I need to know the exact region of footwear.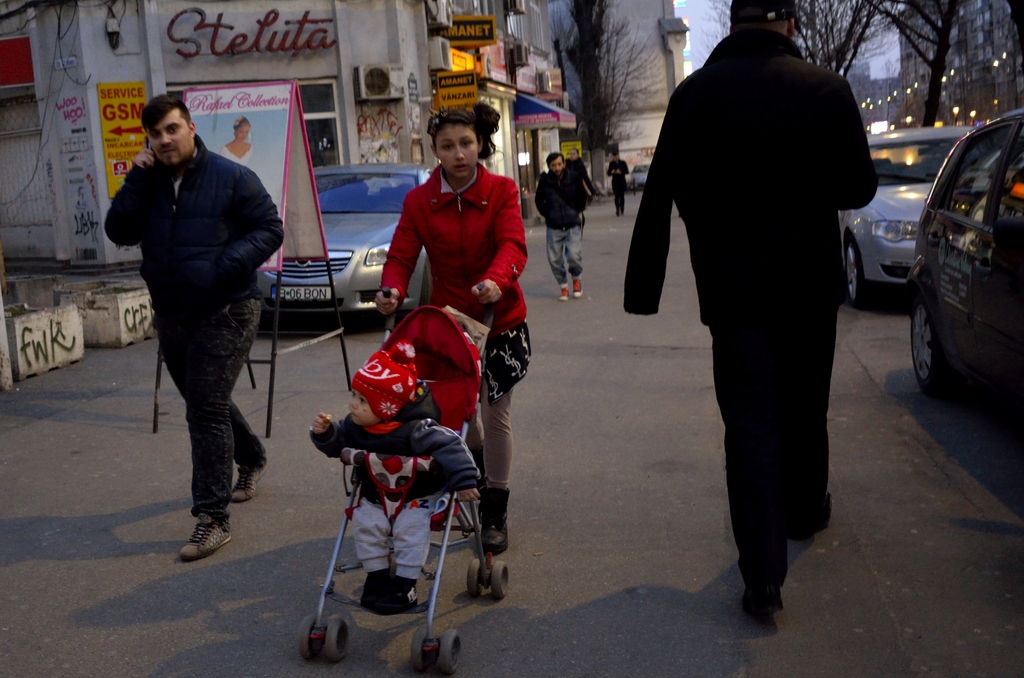
Region: [left=360, top=576, right=388, bottom=613].
